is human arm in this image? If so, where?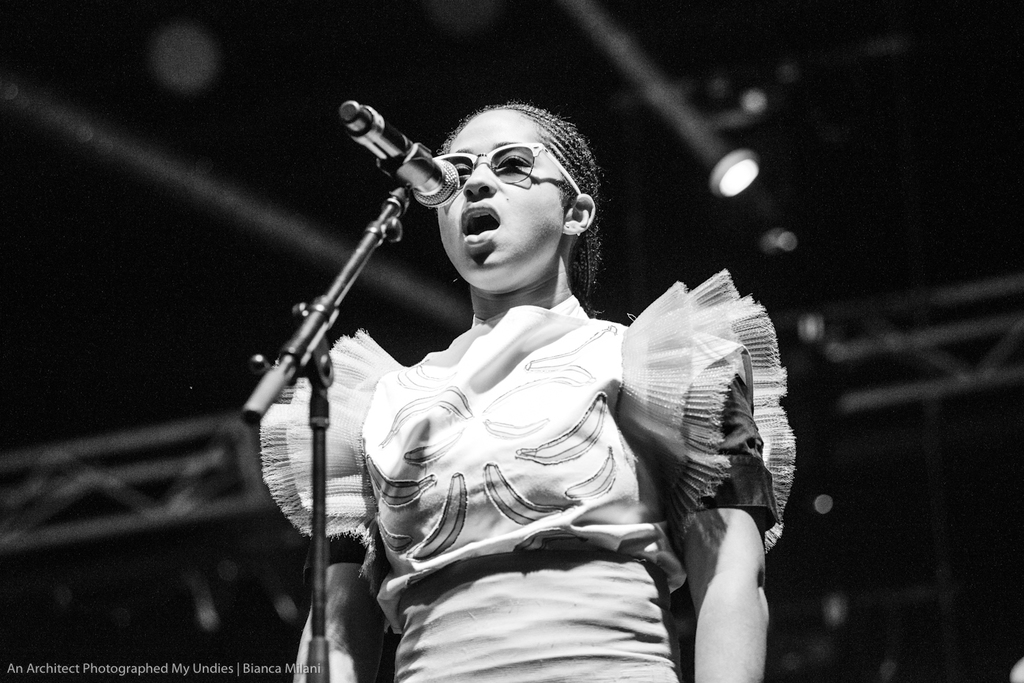
Yes, at (284,514,394,673).
